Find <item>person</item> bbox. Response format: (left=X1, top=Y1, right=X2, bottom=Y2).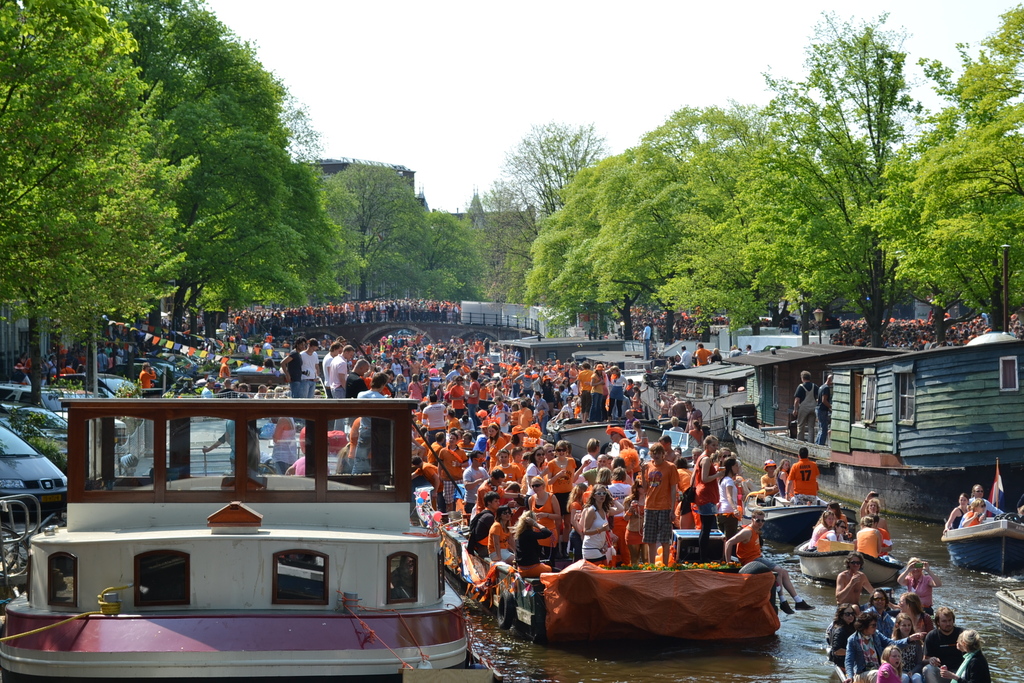
(left=833, top=547, right=877, bottom=601).
